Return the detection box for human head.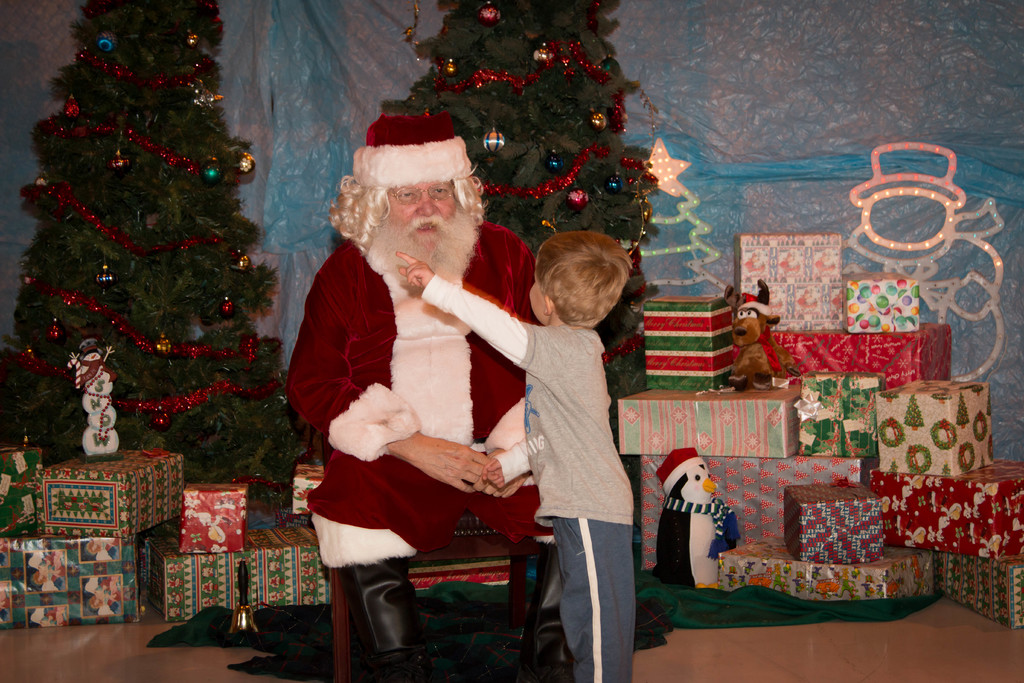
region(348, 117, 472, 267).
